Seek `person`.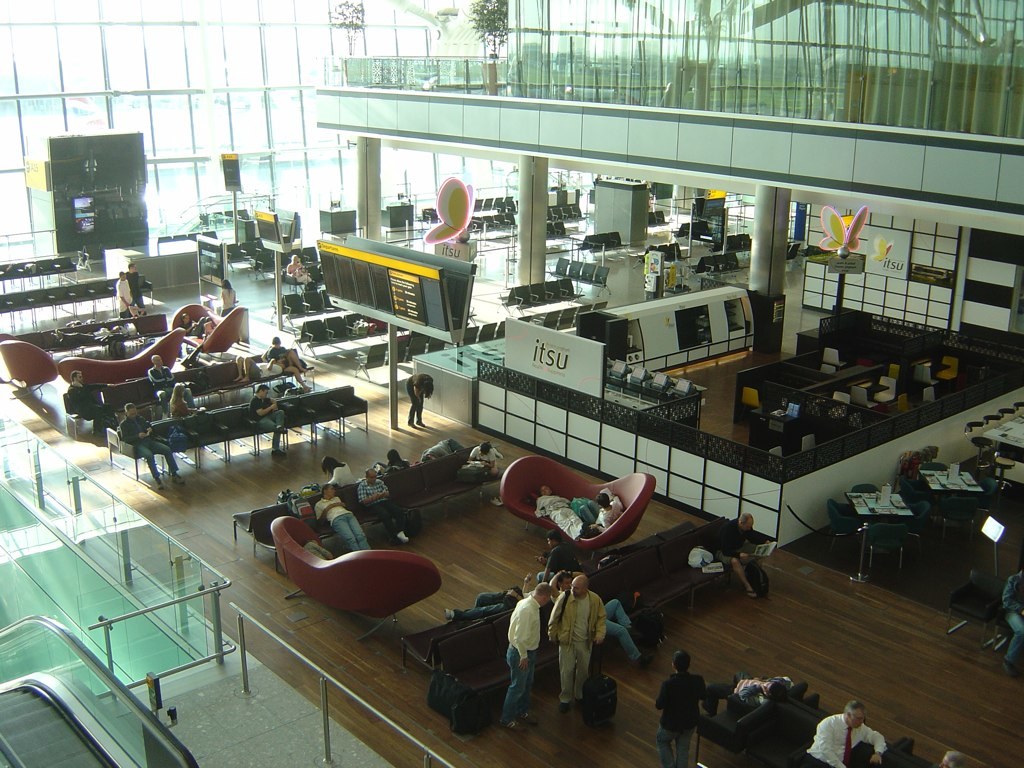
266:336:309:392.
